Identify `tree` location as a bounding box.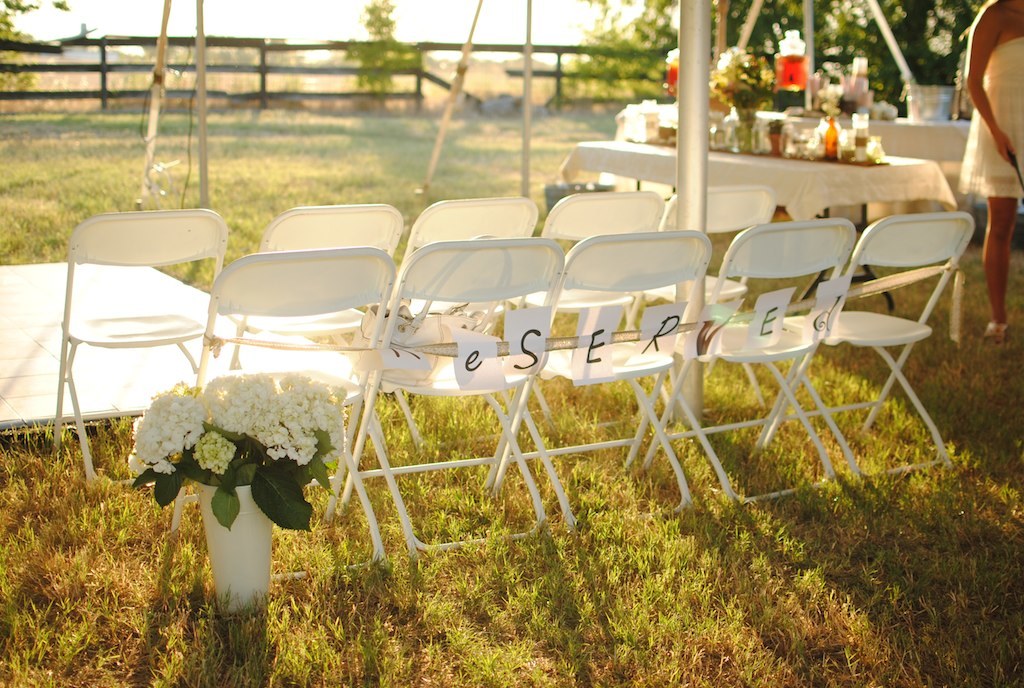
l=0, t=0, r=77, b=112.
